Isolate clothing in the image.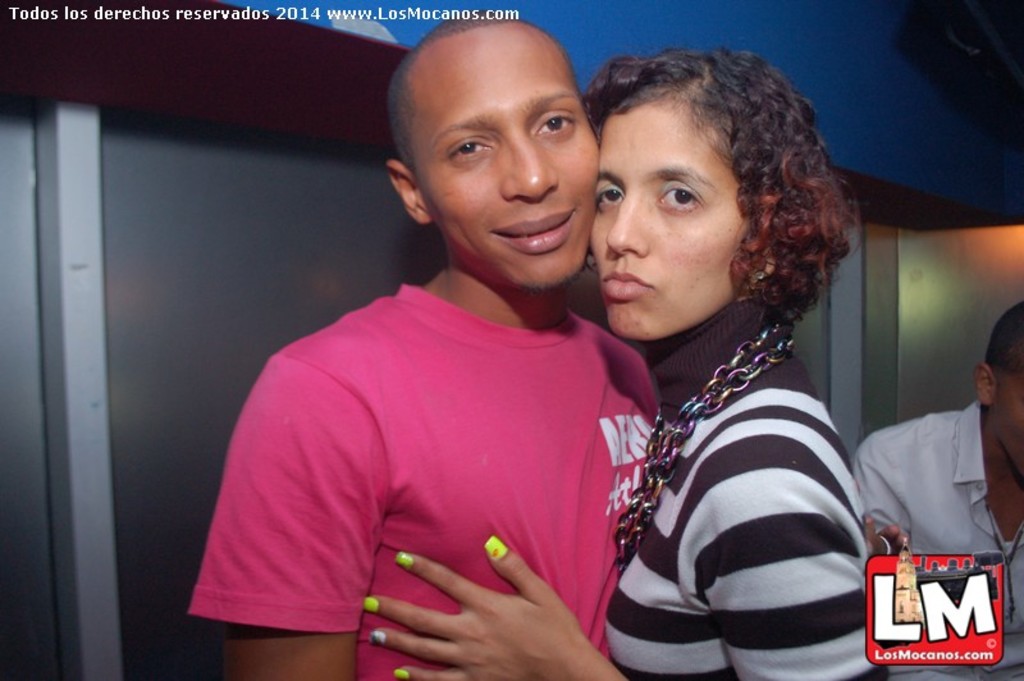
Isolated region: [left=605, top=296, right=892, bottom=680].
